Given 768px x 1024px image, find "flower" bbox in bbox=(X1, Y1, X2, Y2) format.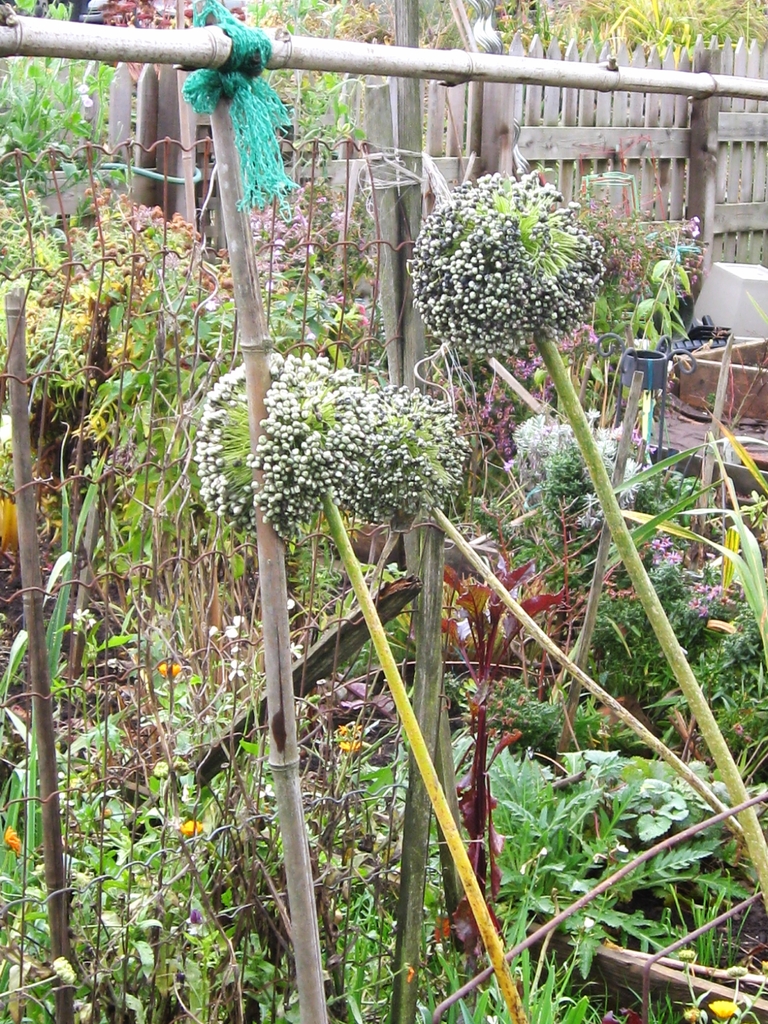
bbox=(149, 756, 168, 778).
